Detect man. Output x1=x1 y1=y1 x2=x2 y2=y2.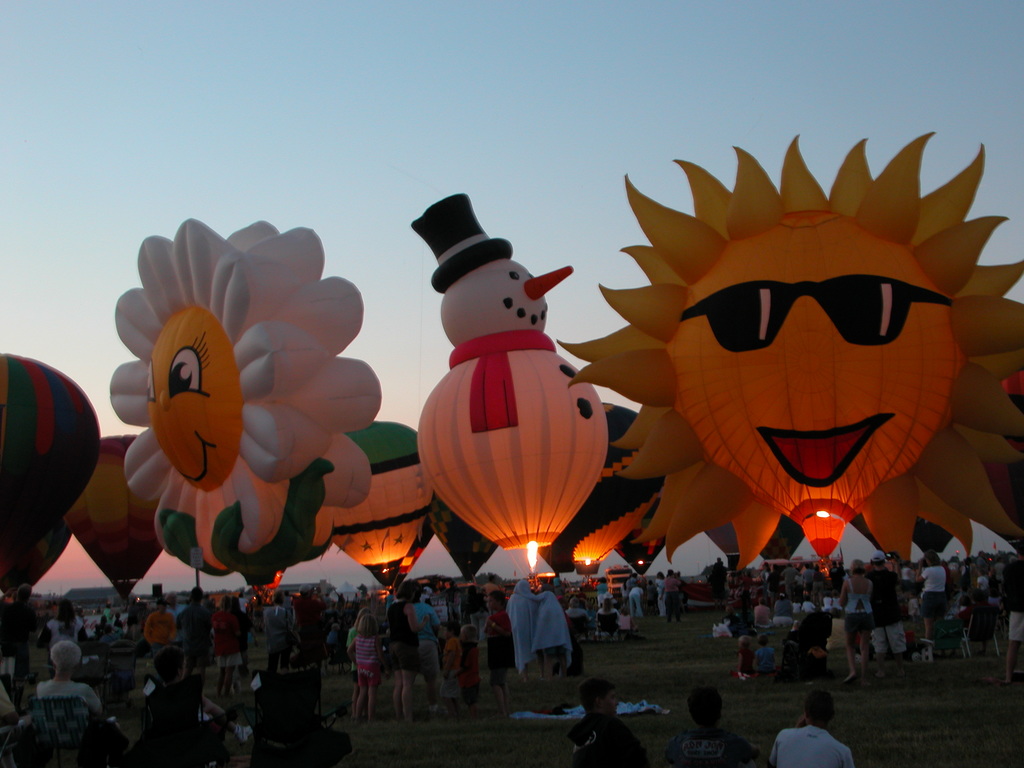
x1=800 y1=565 x2=815 y2=598.
